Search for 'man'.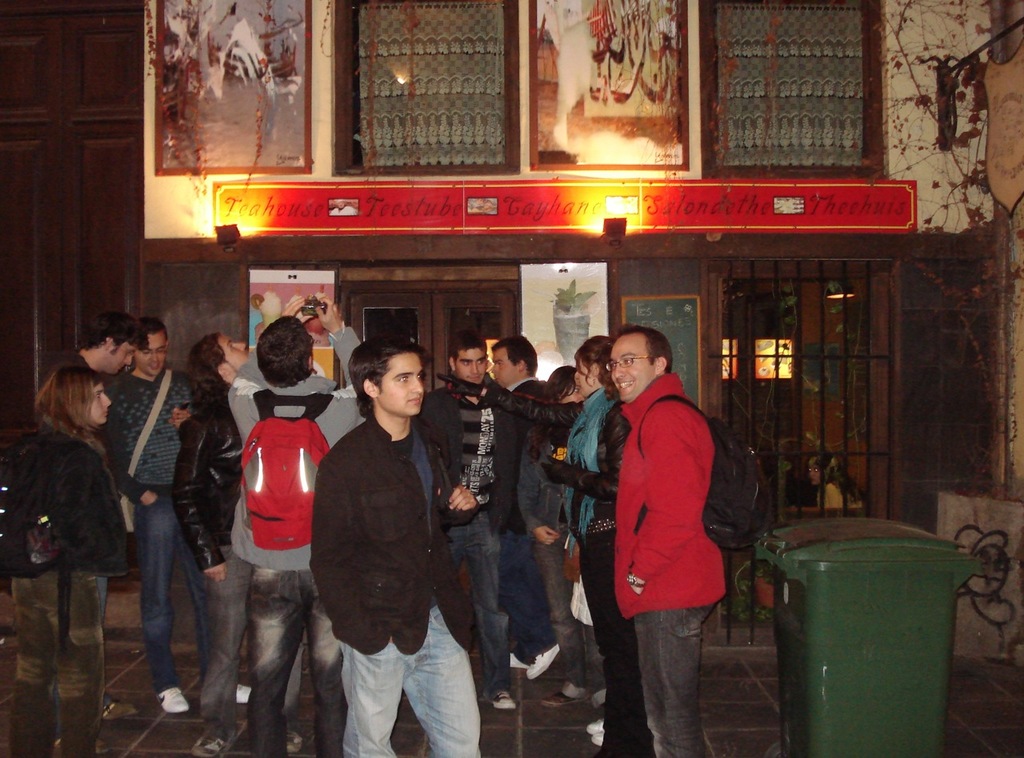
Found at x1=307 y1=343 x2=484 y2=757.
